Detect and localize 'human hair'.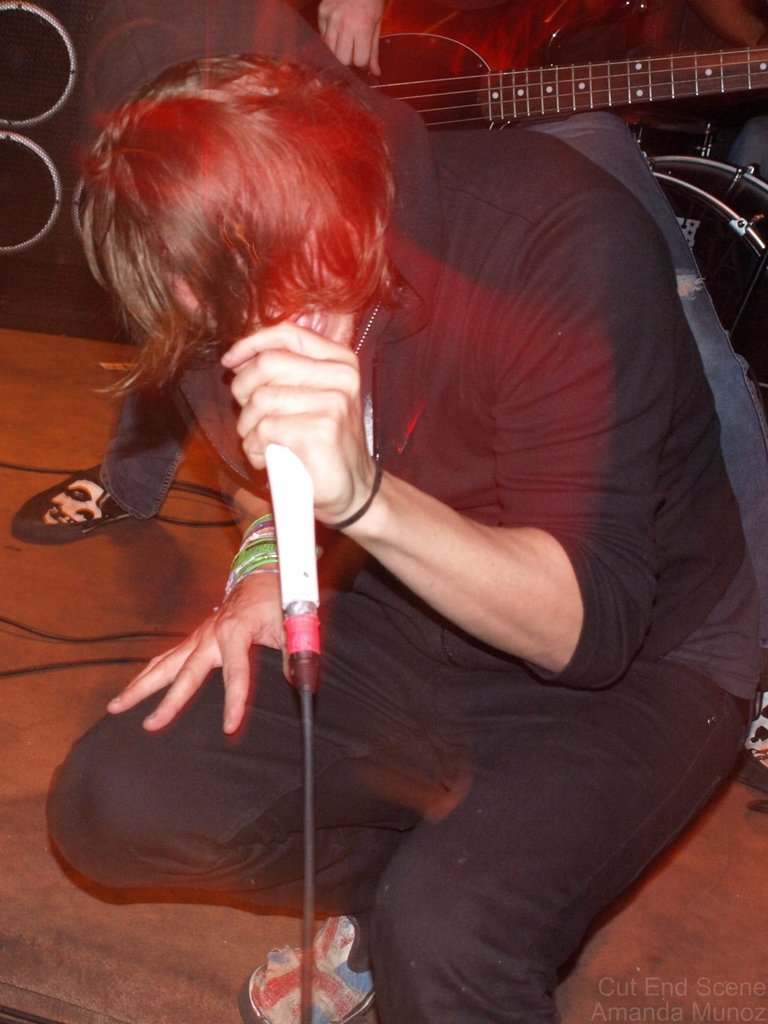
Localized at x1=84 y1=45 x2=407 y2=407.
